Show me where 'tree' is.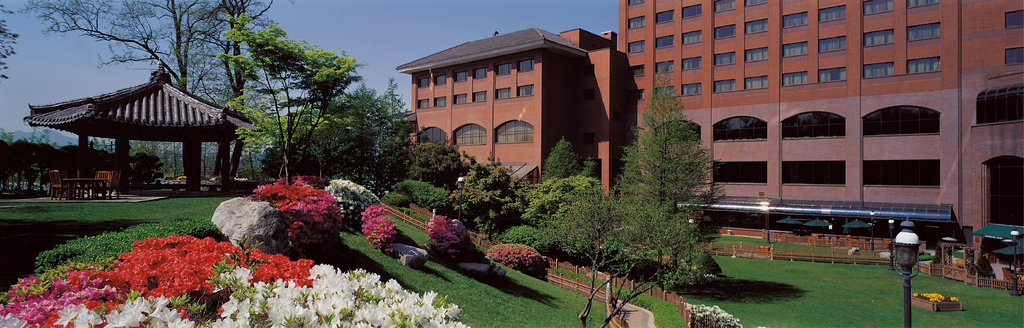
'tree' is at bbox=(13, 139, 53, 189).
